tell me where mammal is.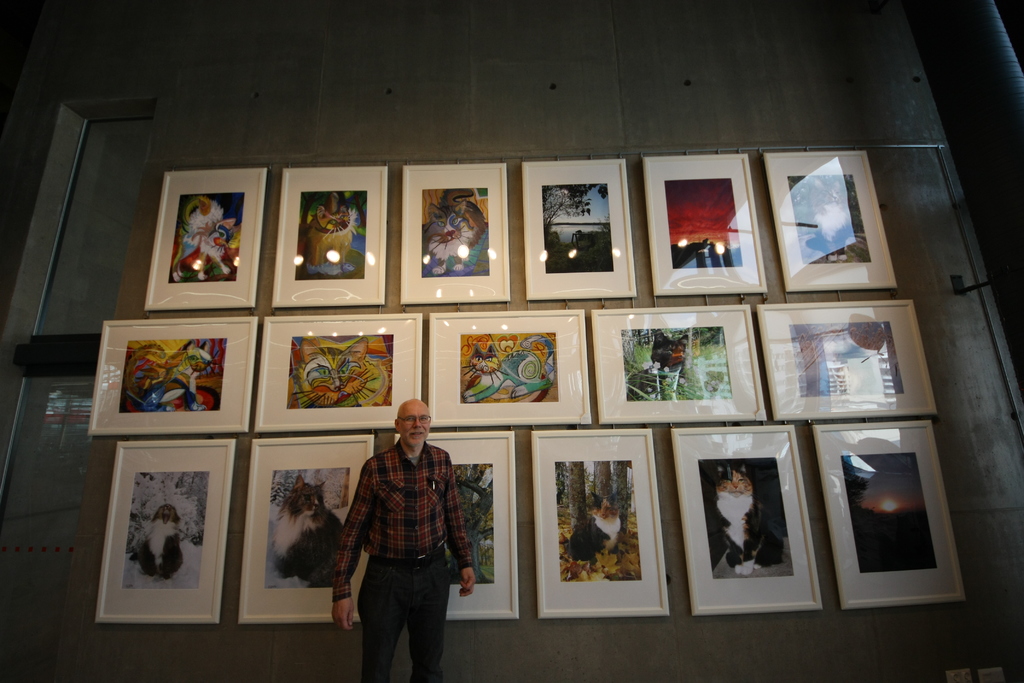
mammal is at x1=138 y1=507 x2=180 y2=578.
